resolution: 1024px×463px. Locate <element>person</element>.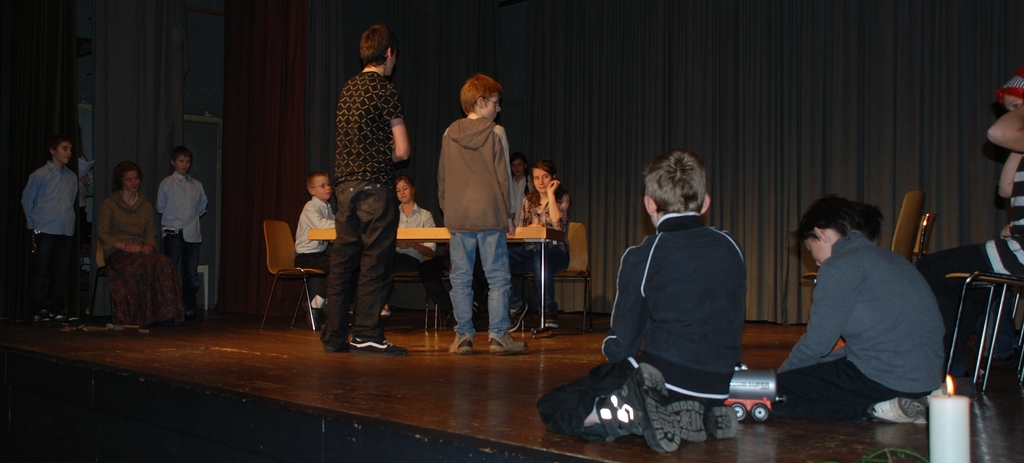
bbox=[915, 146, 1023, 282].
